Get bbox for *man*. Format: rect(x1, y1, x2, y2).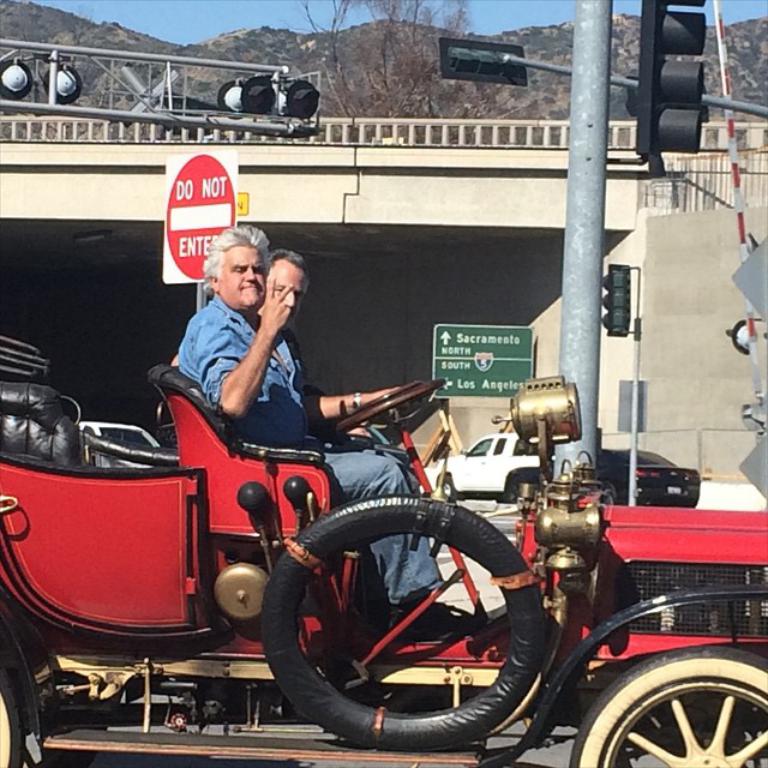
rect(176, 220, 482, 643).
